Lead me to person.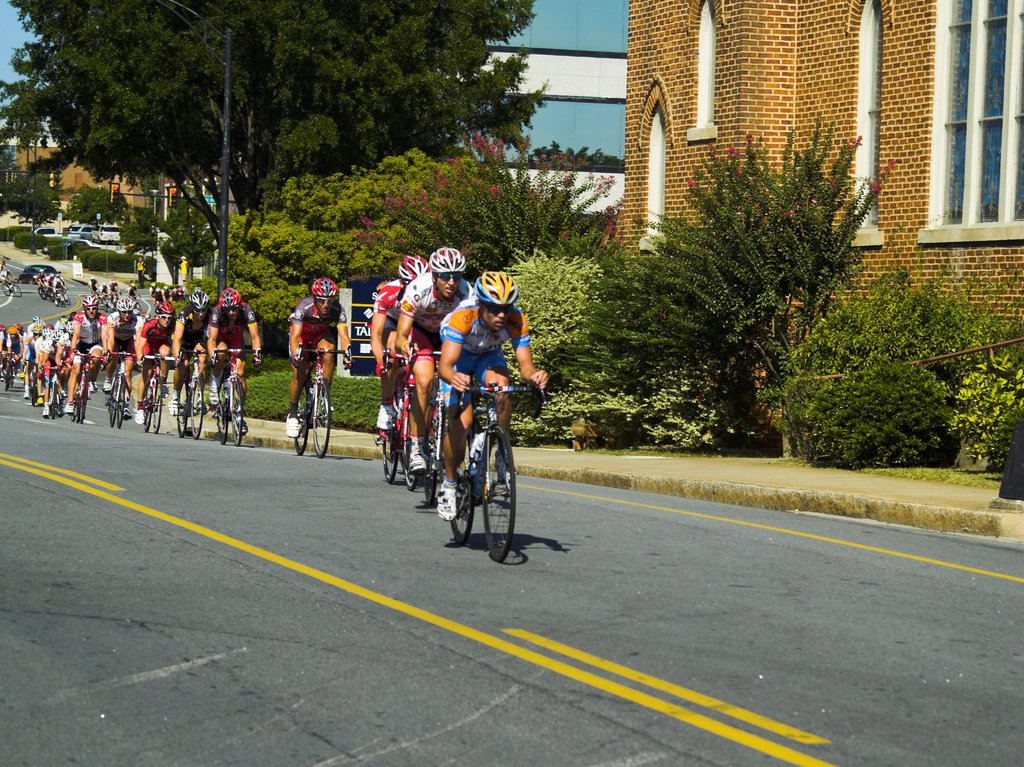
Lead to x1=131, y1=298, x2=186, y2=414.
